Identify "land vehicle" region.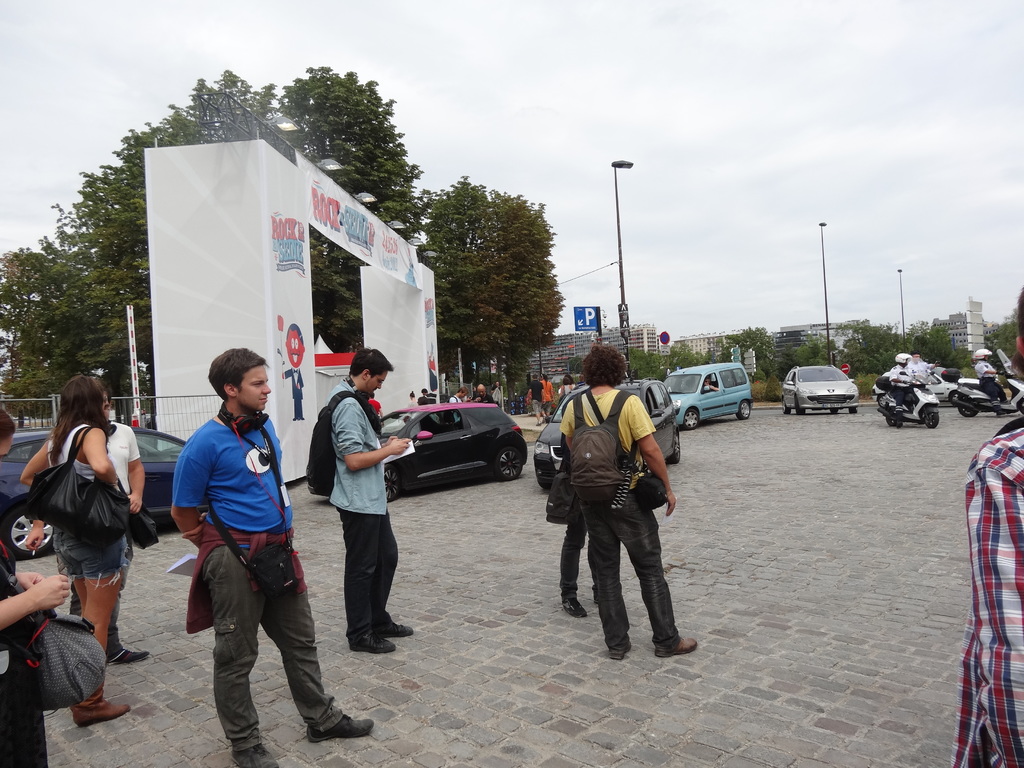
Region: <region>781, 366, 861, 417</region>.
